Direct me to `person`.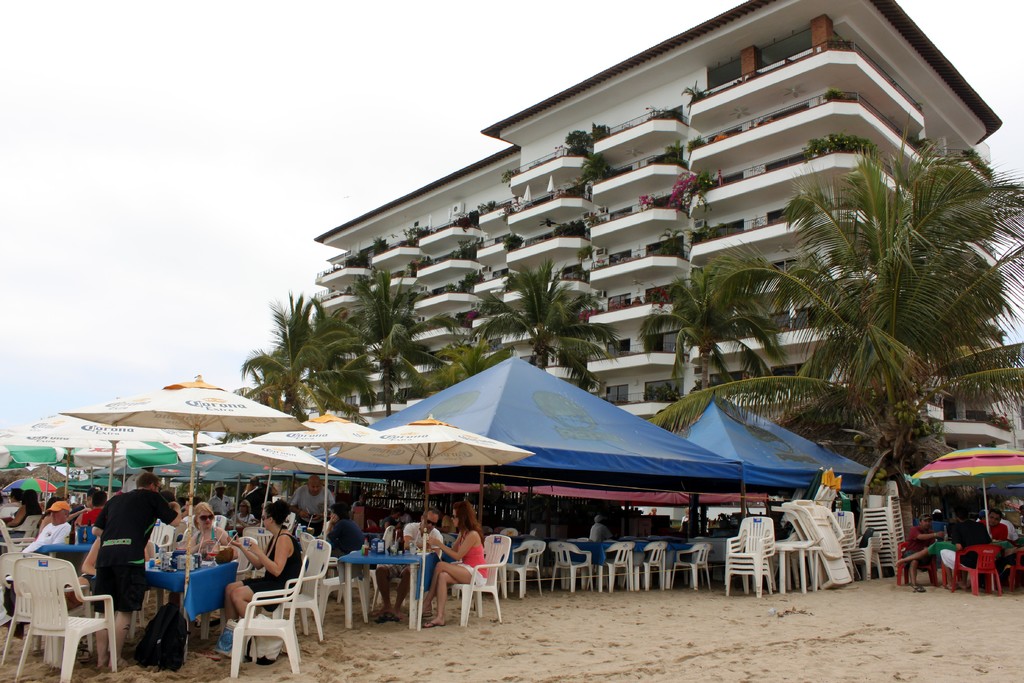
Direction: x1=186, y1=500, x2=239, y2=562.
